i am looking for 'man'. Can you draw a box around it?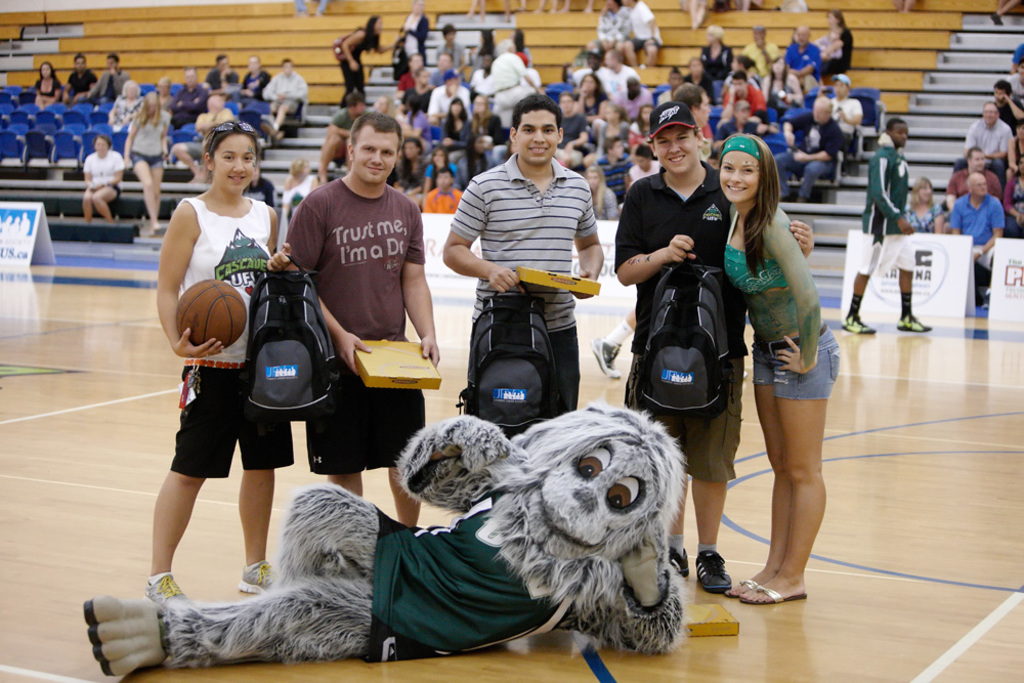
Sure, the bounding box is [241, 50, 268, 102].
